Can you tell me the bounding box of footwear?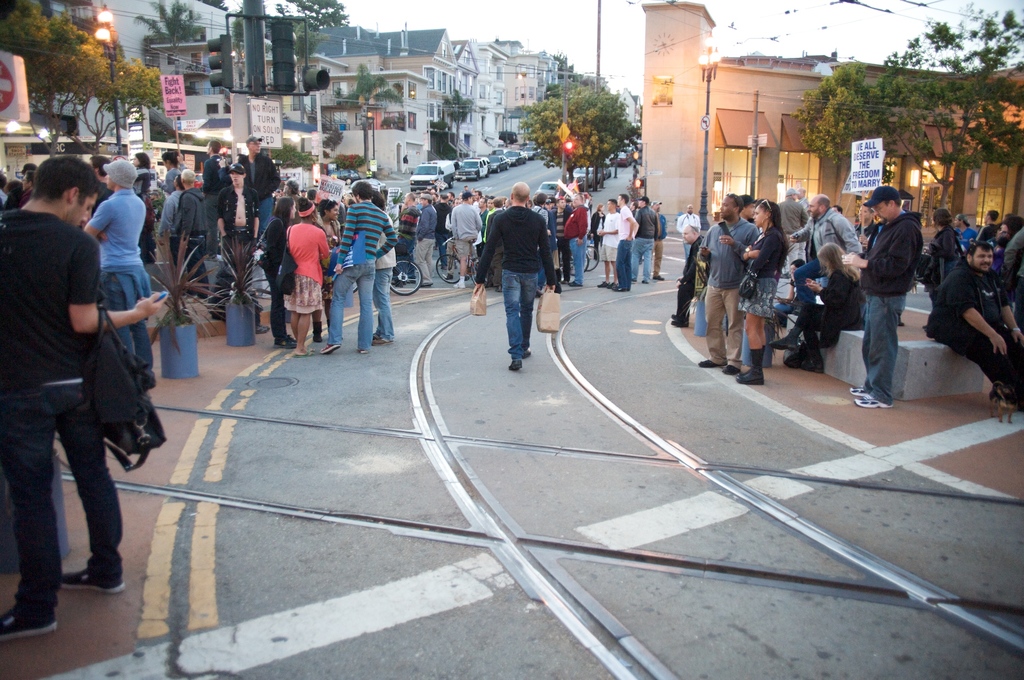
select_region(850, 386, 874, 399).
